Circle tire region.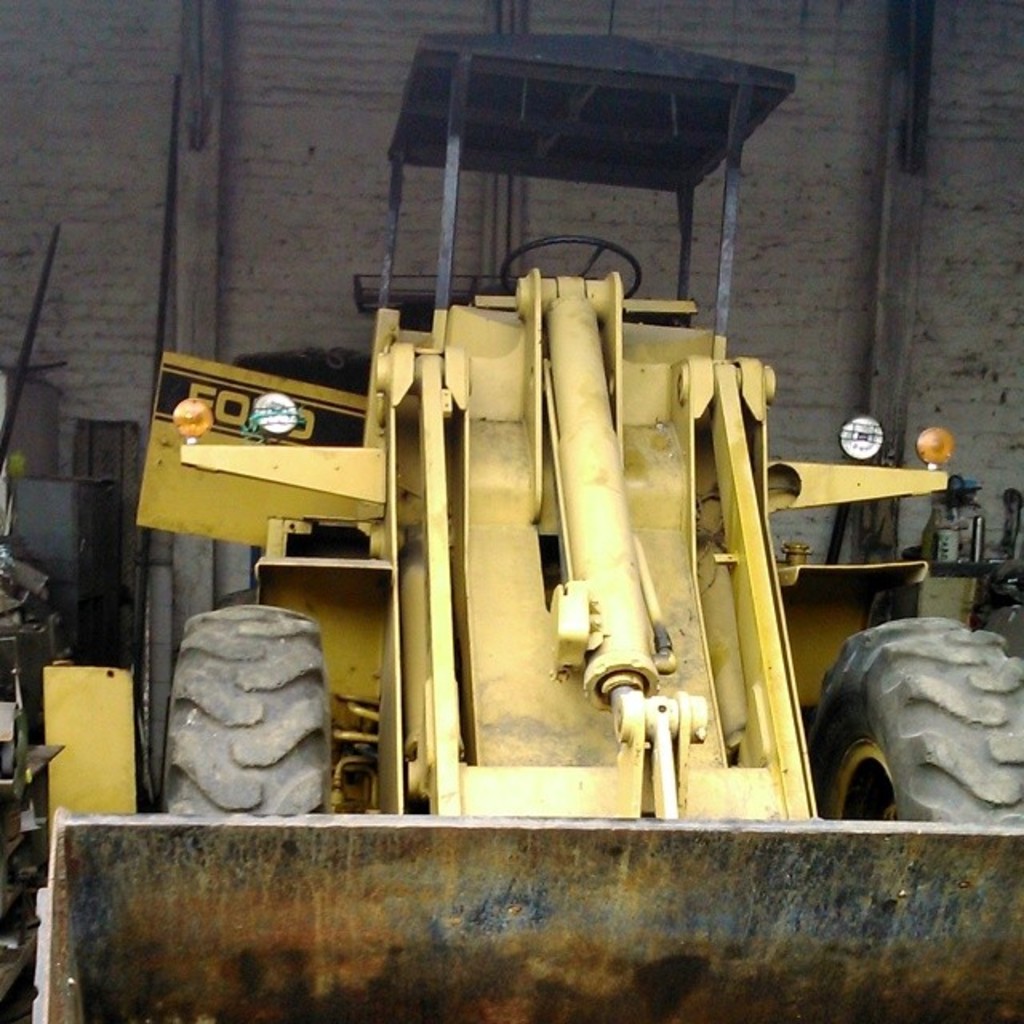
Region: Rect(163, 606, 326, 814).
